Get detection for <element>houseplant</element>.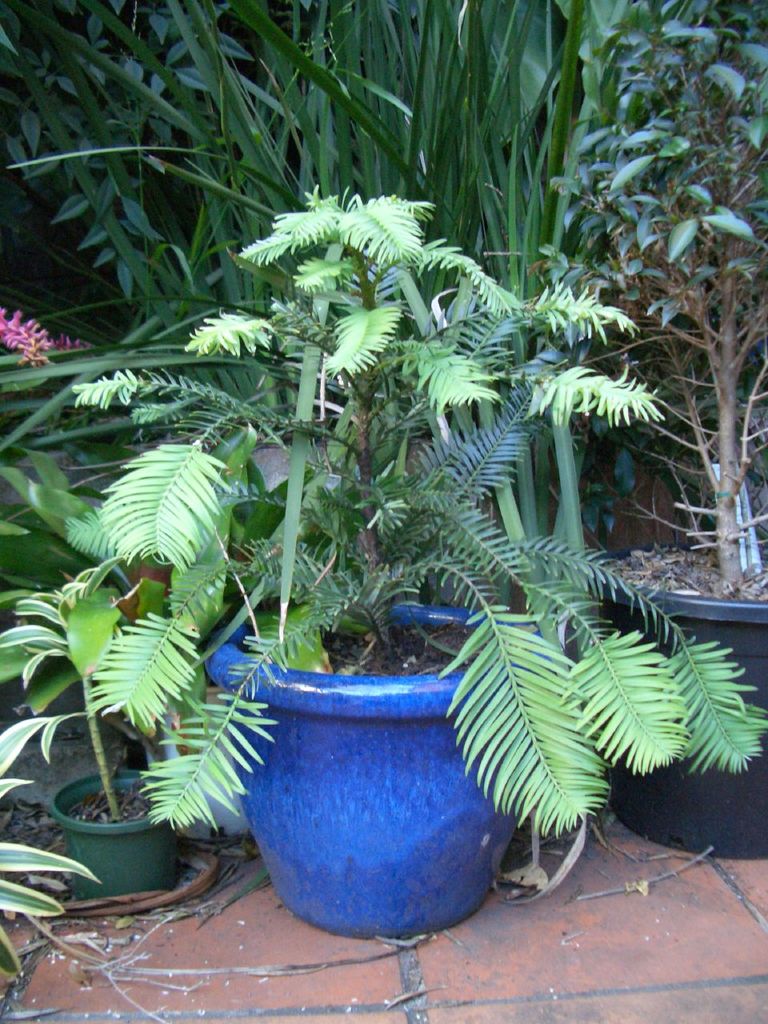
Detection: box=[64, 179, 736, 949].
